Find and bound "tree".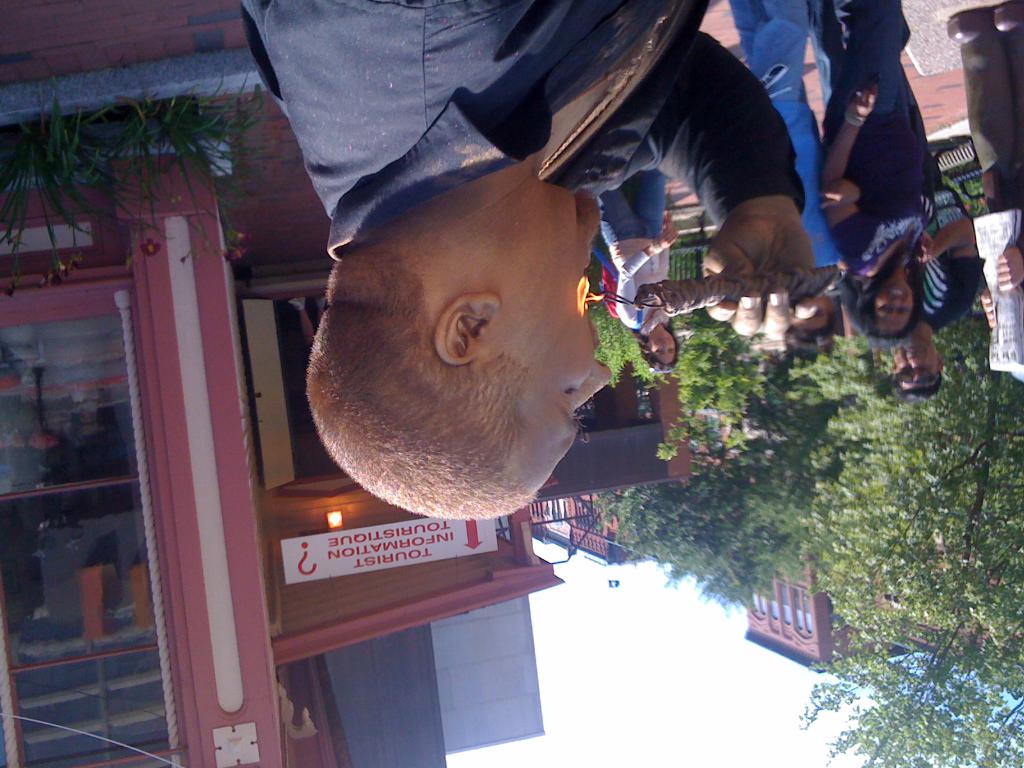
Bound: crop(584, 243, 1023, 767).
